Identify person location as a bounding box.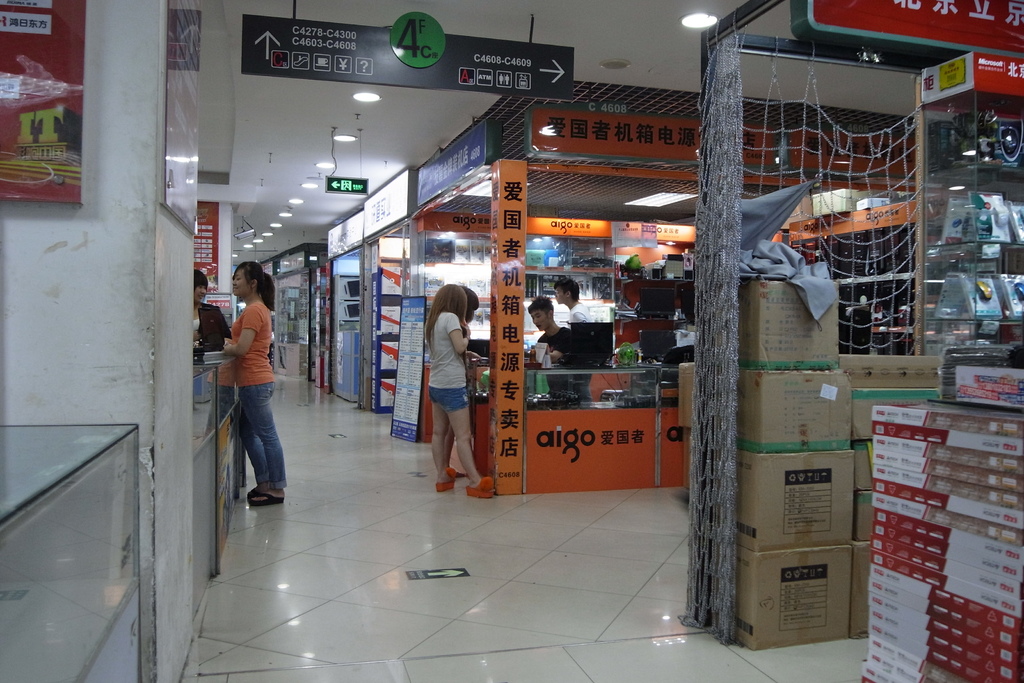
522:295:573:396.
